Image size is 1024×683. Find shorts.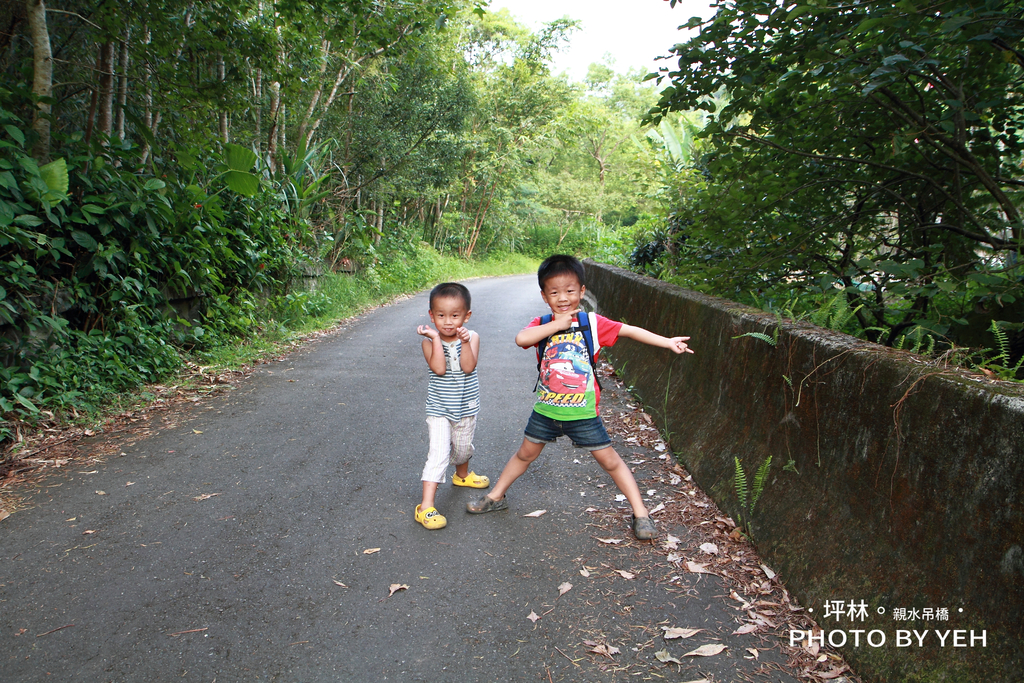
region(524, 415, 612, 451).
